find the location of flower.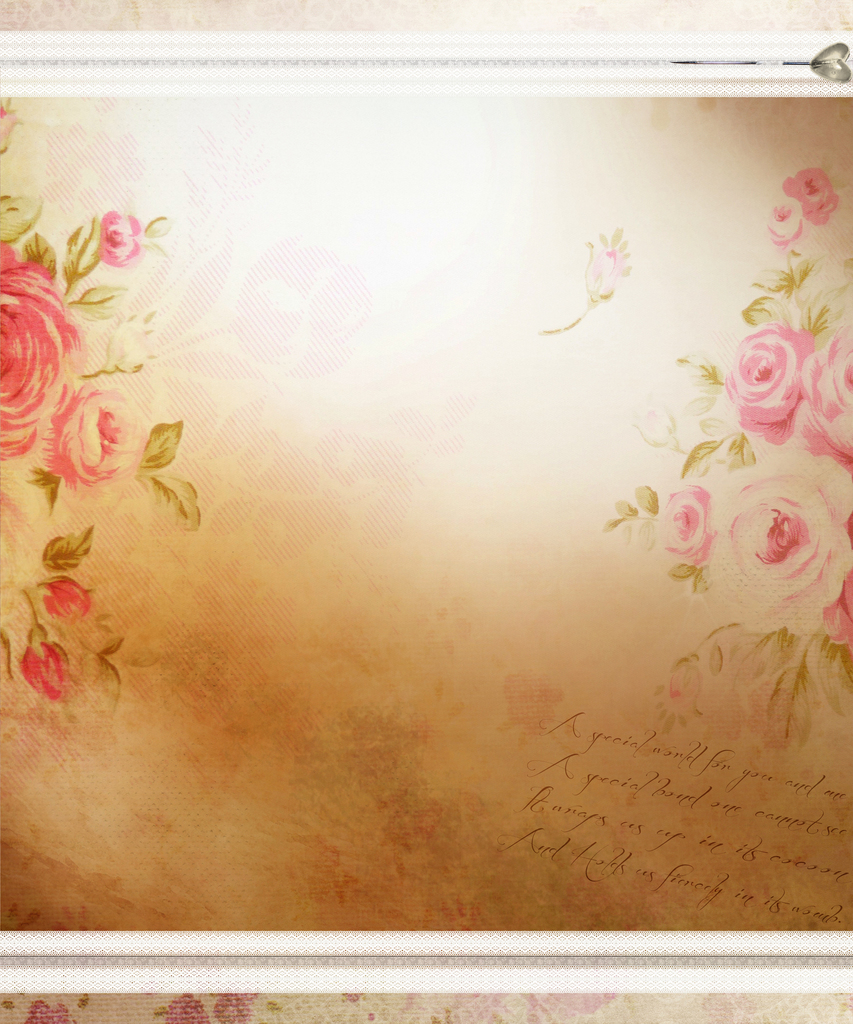
Location: <bbox>31, 570, 101, 617</bbox>.
